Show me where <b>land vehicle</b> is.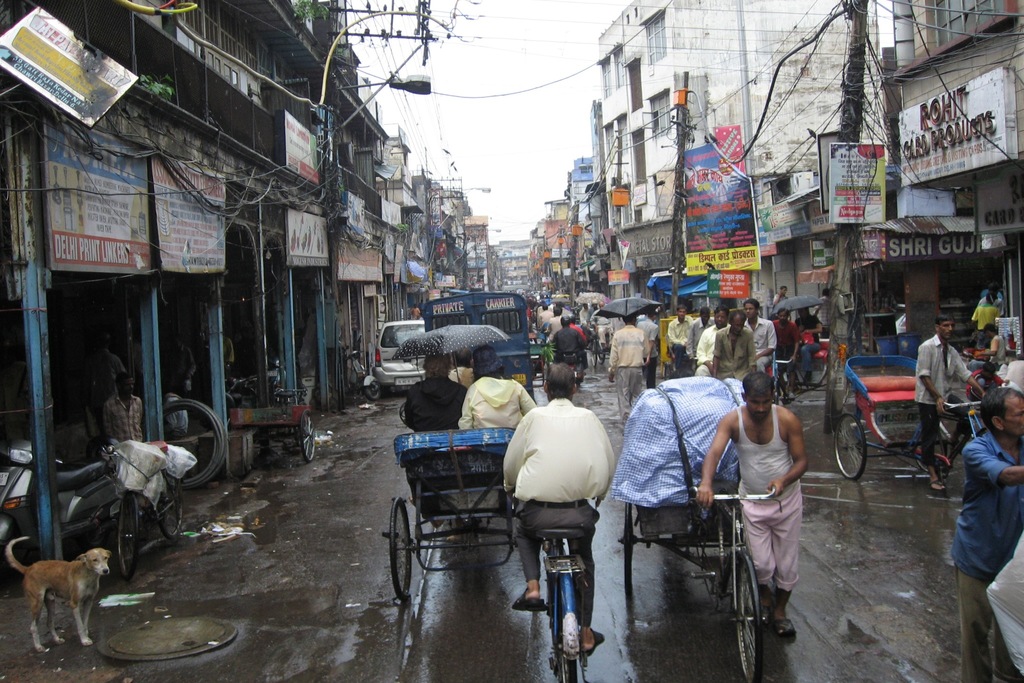
<b>land vehicle</b> is at Rect(112, 447, 187, 573).
